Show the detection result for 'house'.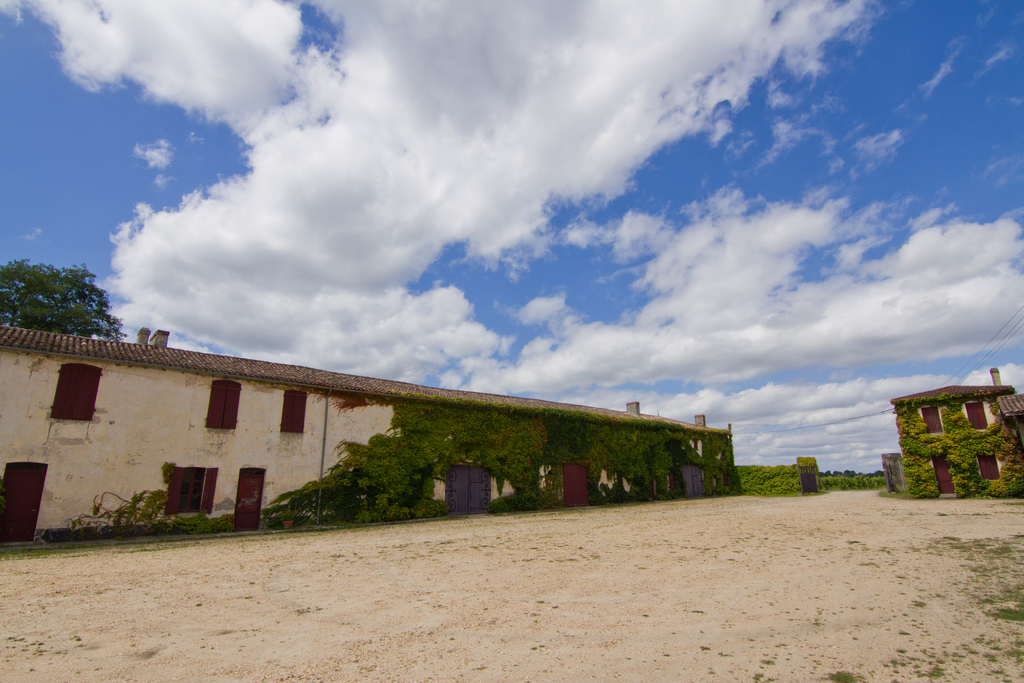
rect(0, 322, 739, 550).
